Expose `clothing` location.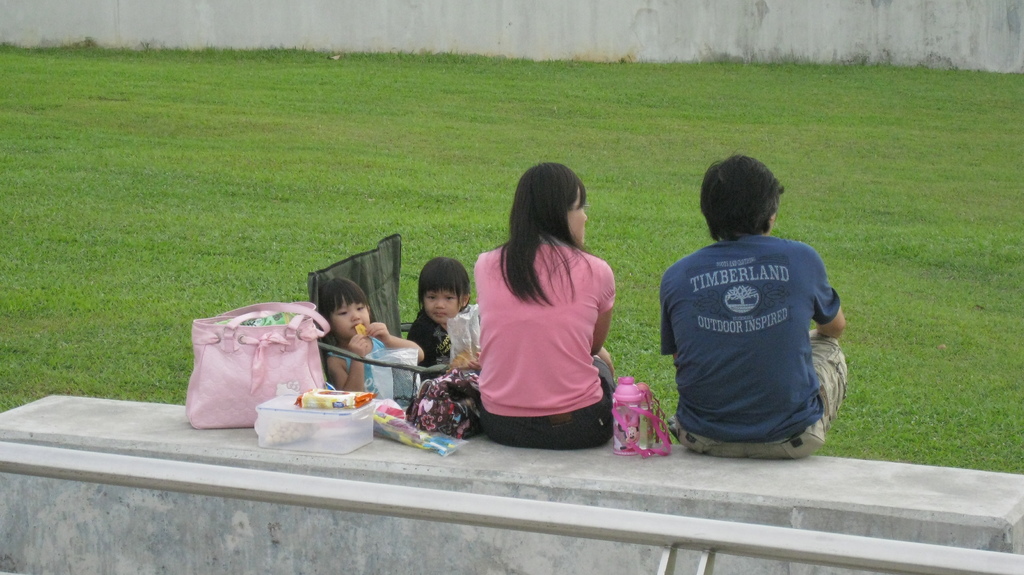
Exposed at [476,238,616,413].
